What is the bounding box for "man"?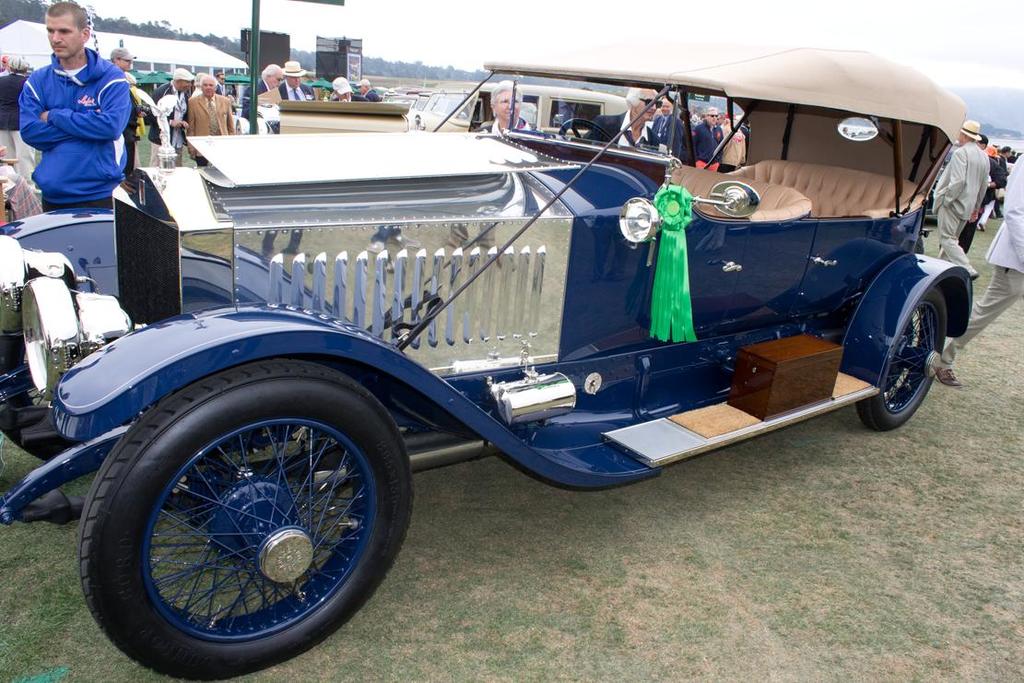
(185,73,236,167).
